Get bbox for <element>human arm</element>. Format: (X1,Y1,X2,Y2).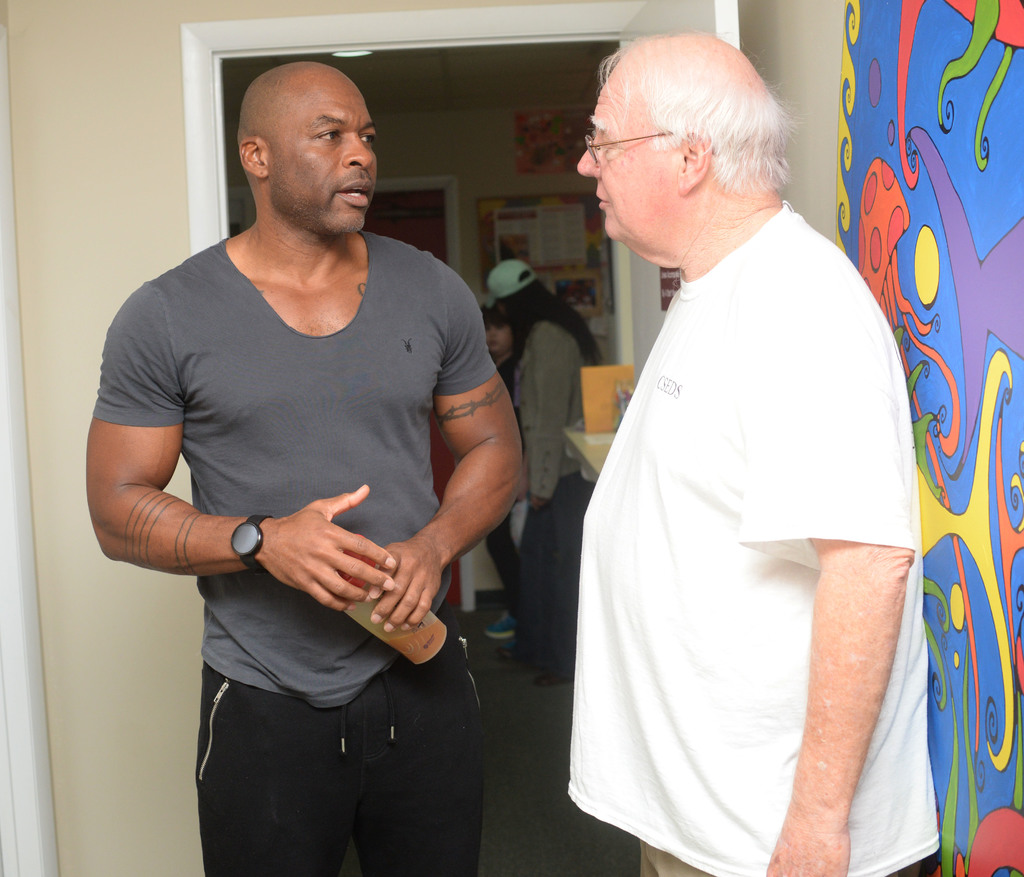
(93,365,245,623).
